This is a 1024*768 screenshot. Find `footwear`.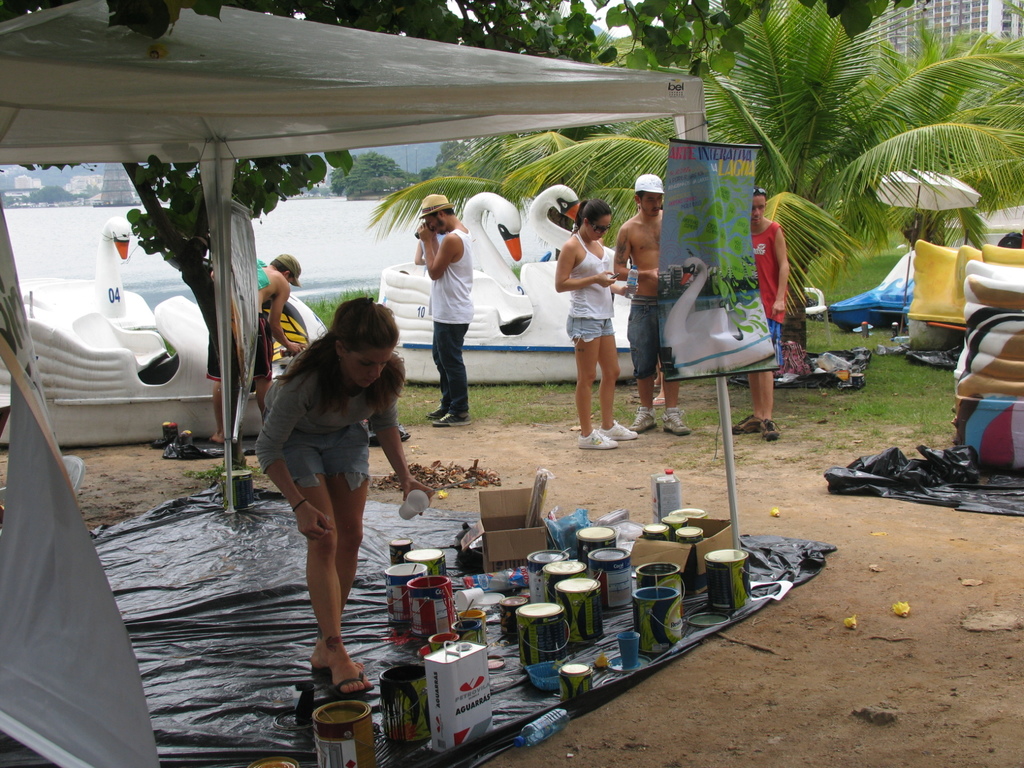
Bounding box: 729/410/765/437.
